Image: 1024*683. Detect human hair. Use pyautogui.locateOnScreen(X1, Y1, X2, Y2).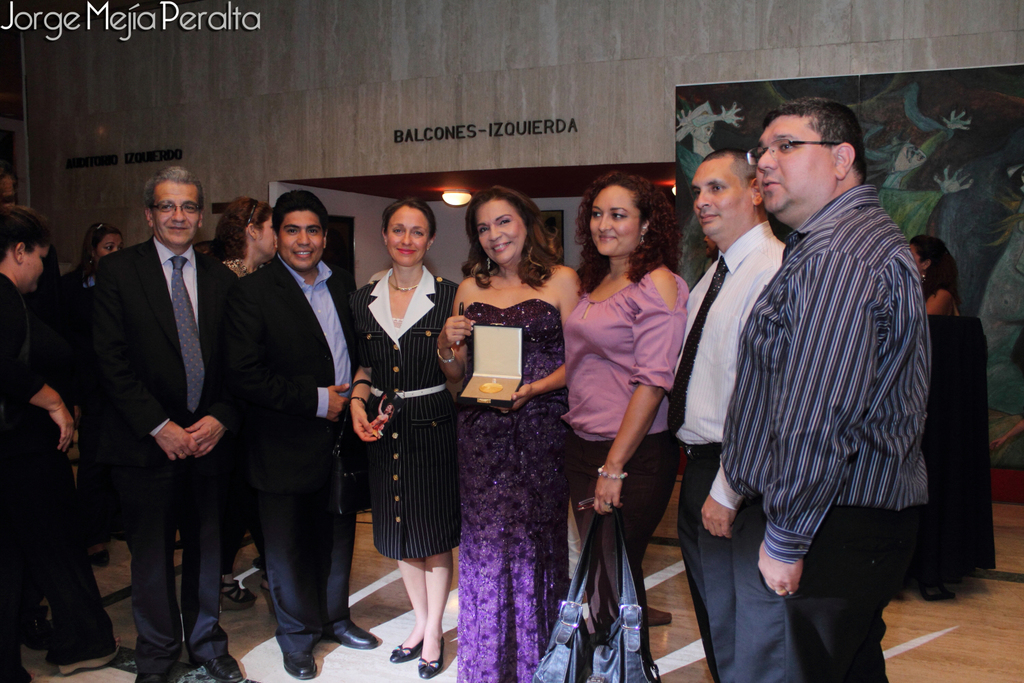
pyautogui.locateOnScreen(74, 221, 124, 288).
